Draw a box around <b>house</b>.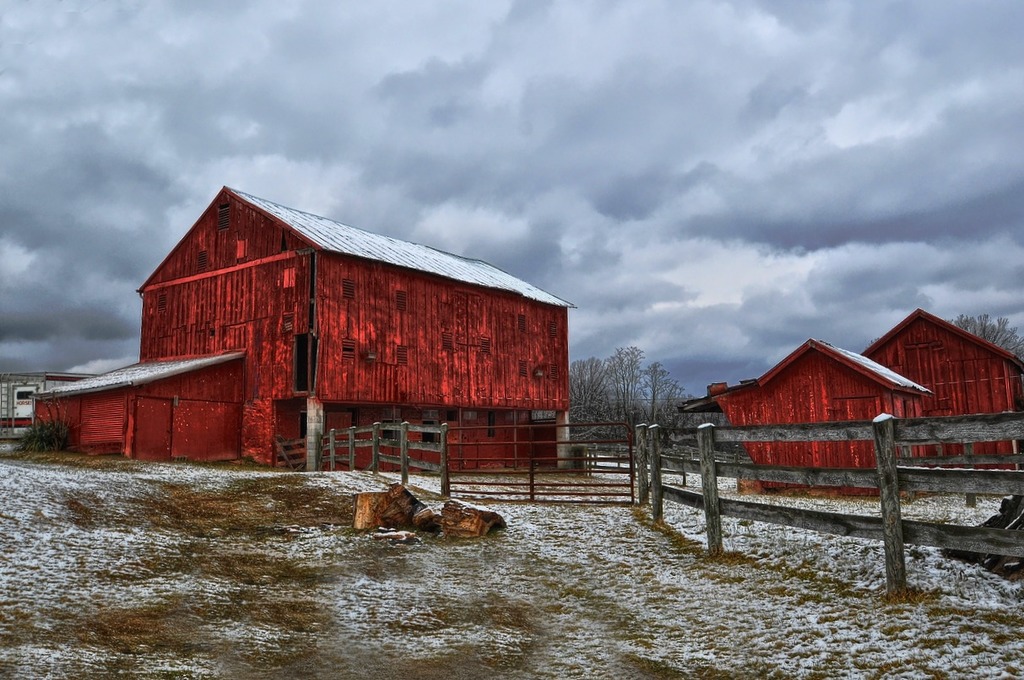
{"left": 686, "top": 330, "right": 985, "bottom": 492}.
